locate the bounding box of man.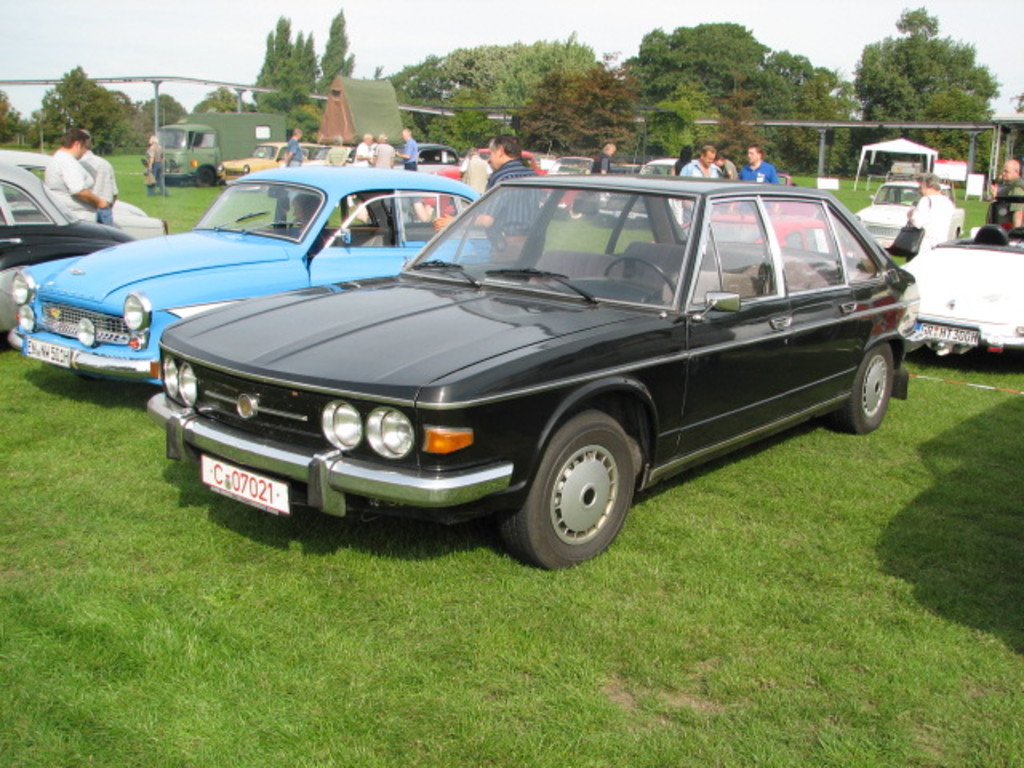
Bounding box: <bbox>989, 155, 1022, 234</bbox>.
